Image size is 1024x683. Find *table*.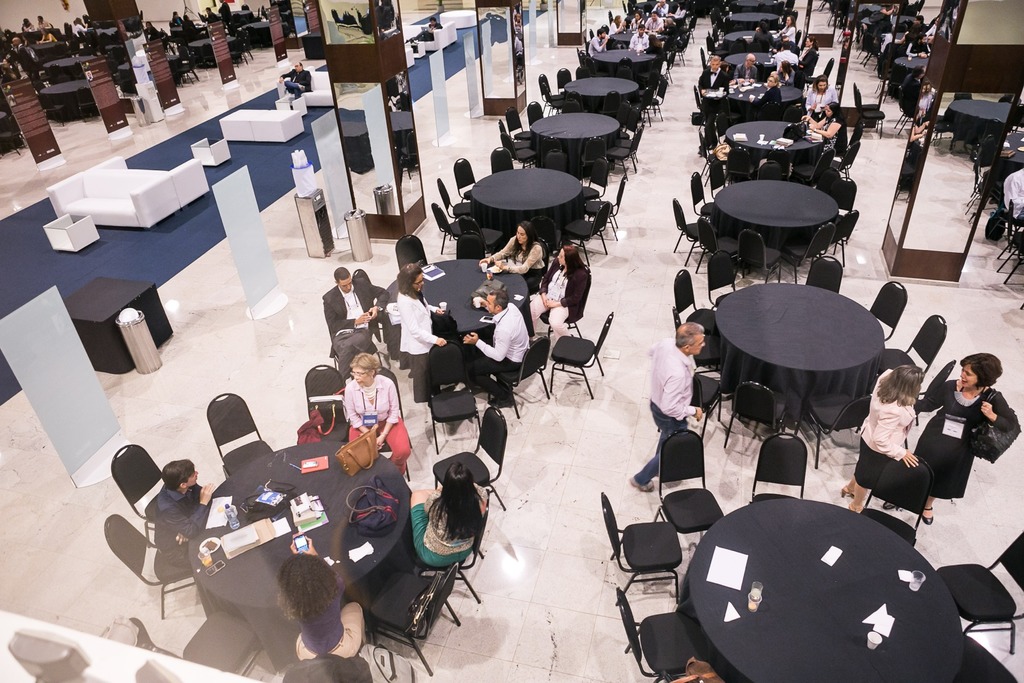
[left=714, top=180, right=838, bottom=250].
